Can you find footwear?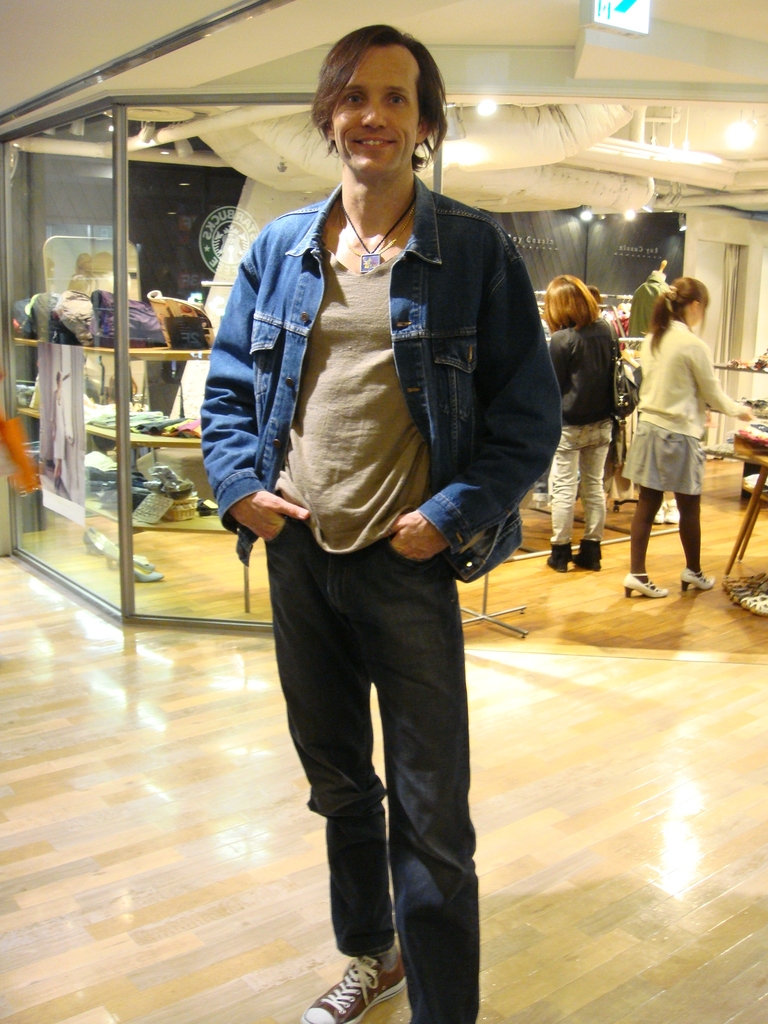
Yes, bounding box: locate(682, 563, 719, 593).
